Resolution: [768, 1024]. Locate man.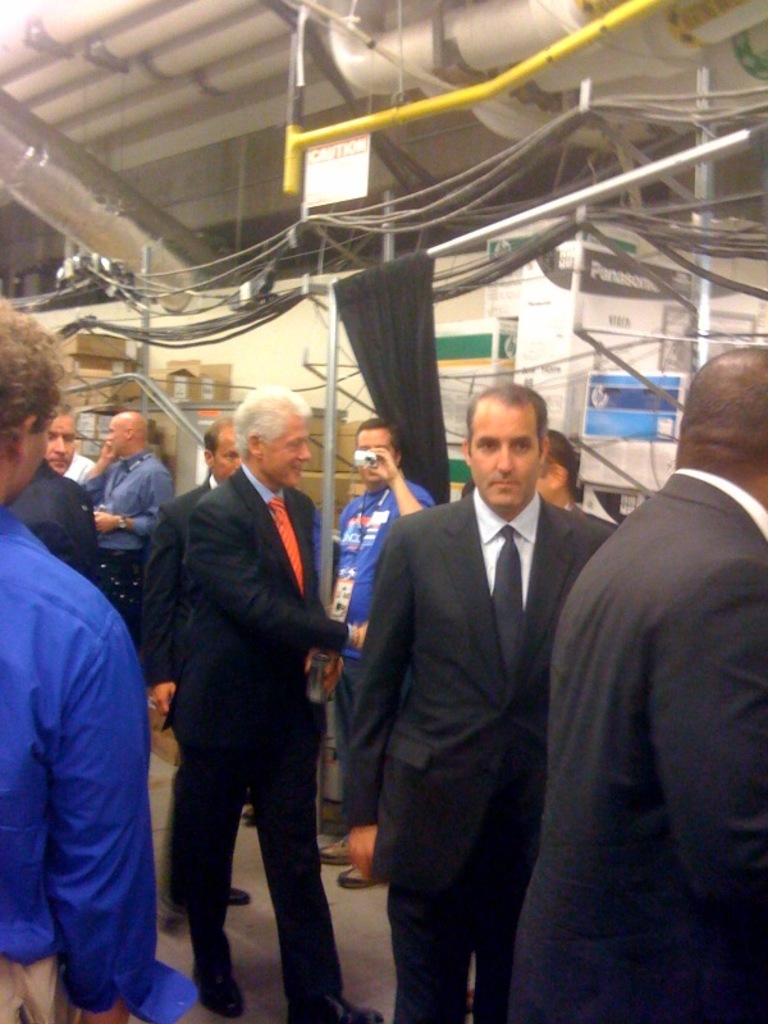
[x1=0, y1=293, x2=198, y2=1023].
